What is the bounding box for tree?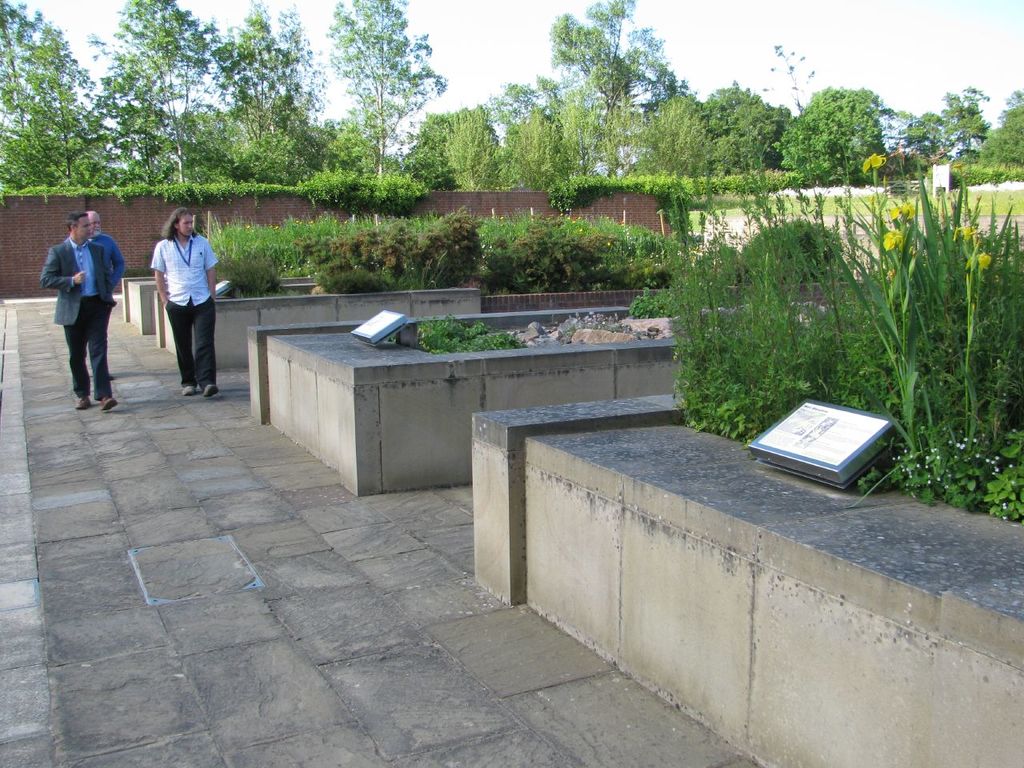
<bbox>705, 78, 794, 172</bbox>.
